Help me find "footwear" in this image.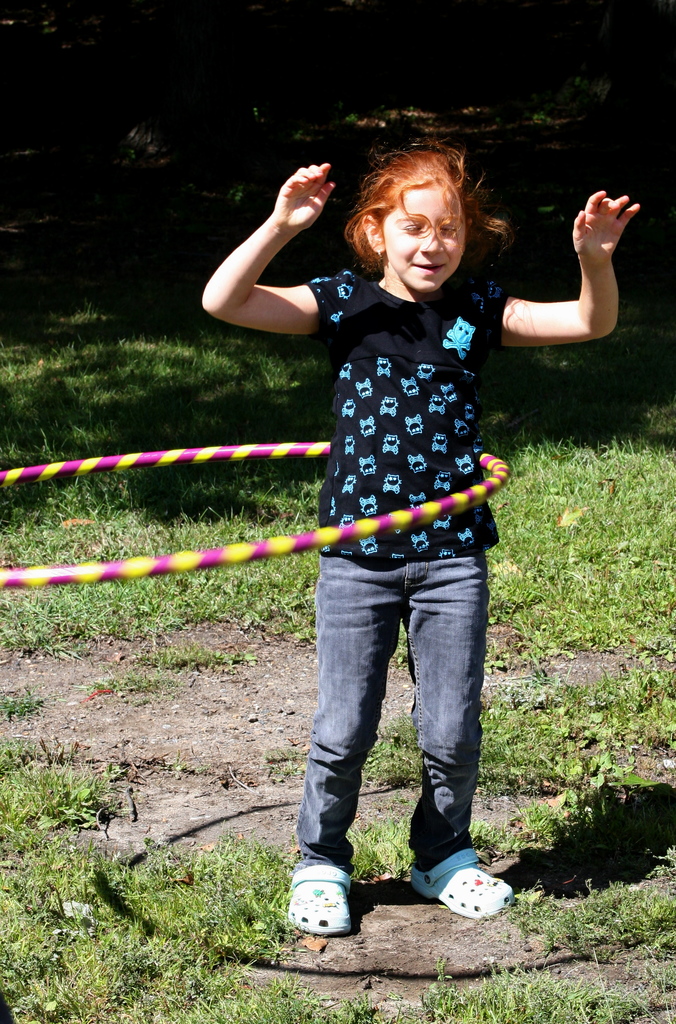
Found it: (x1=291, y1=865, x2=363, y2=940).
